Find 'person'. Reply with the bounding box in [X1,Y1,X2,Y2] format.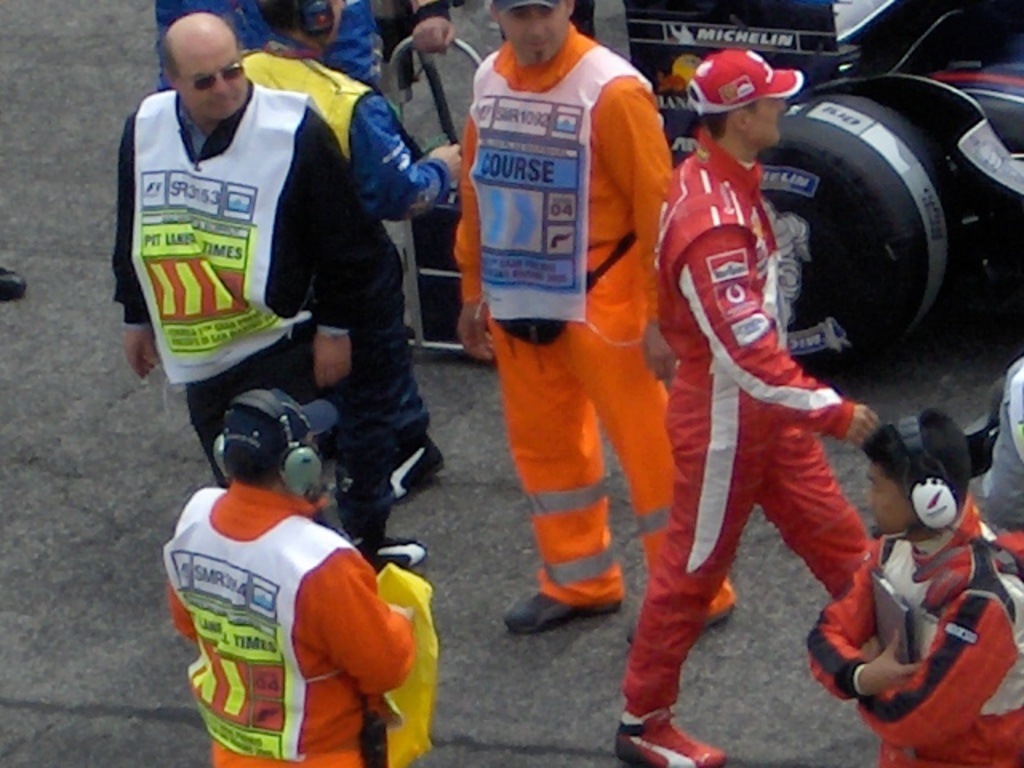
[978,362,1022,538].
